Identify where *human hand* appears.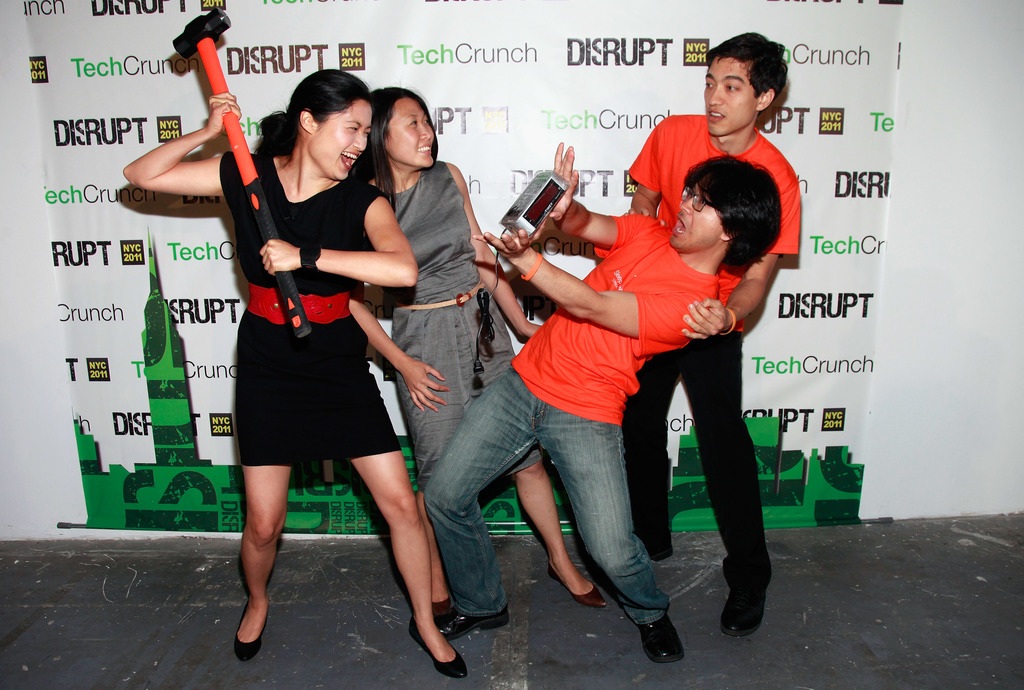
Appears at [469,218,548,265].
